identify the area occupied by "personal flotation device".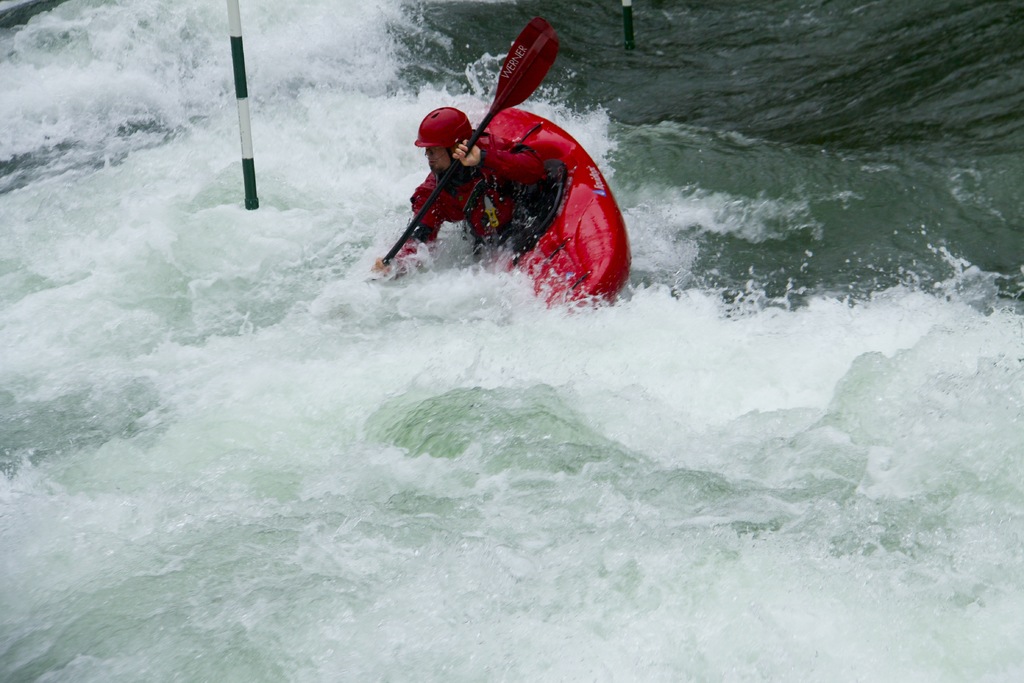
Area: 414, 137, 514, 240.
